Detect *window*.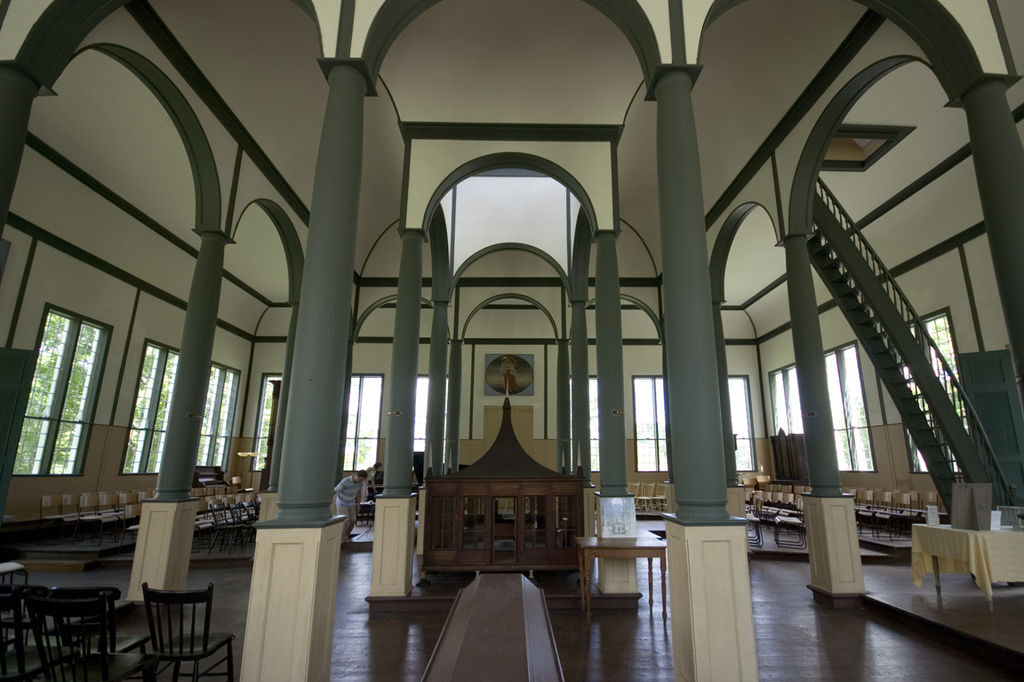
Detected at [left=258, top=370, right=285, bottom=469].
